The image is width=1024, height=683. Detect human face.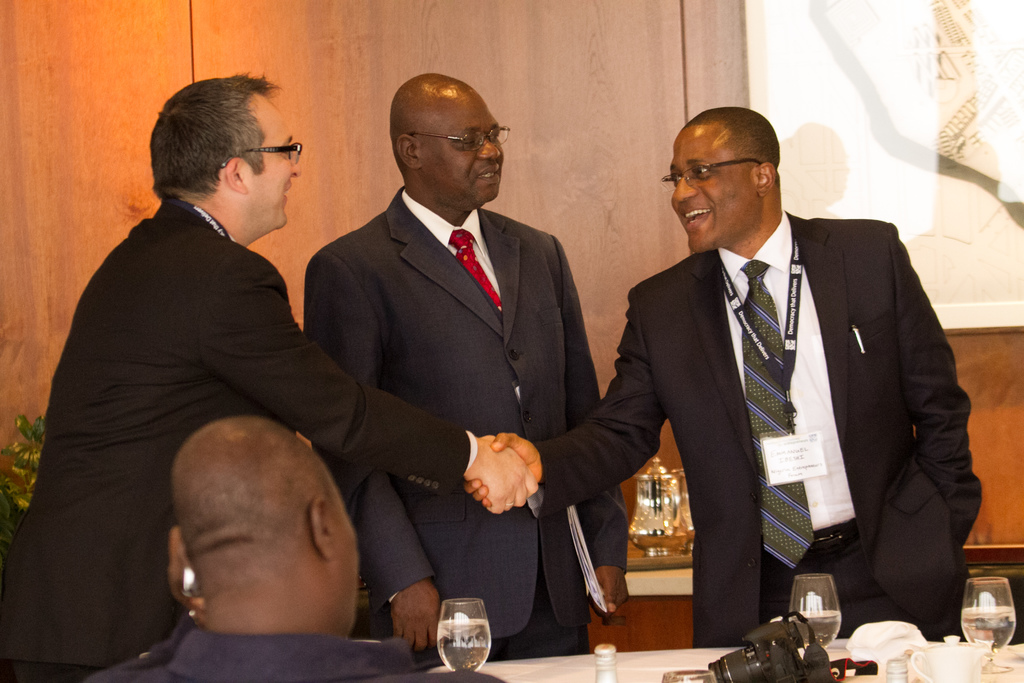
Detection: {"x1": 240, "y1": 90, "x2": 301, "y2": 226}.
